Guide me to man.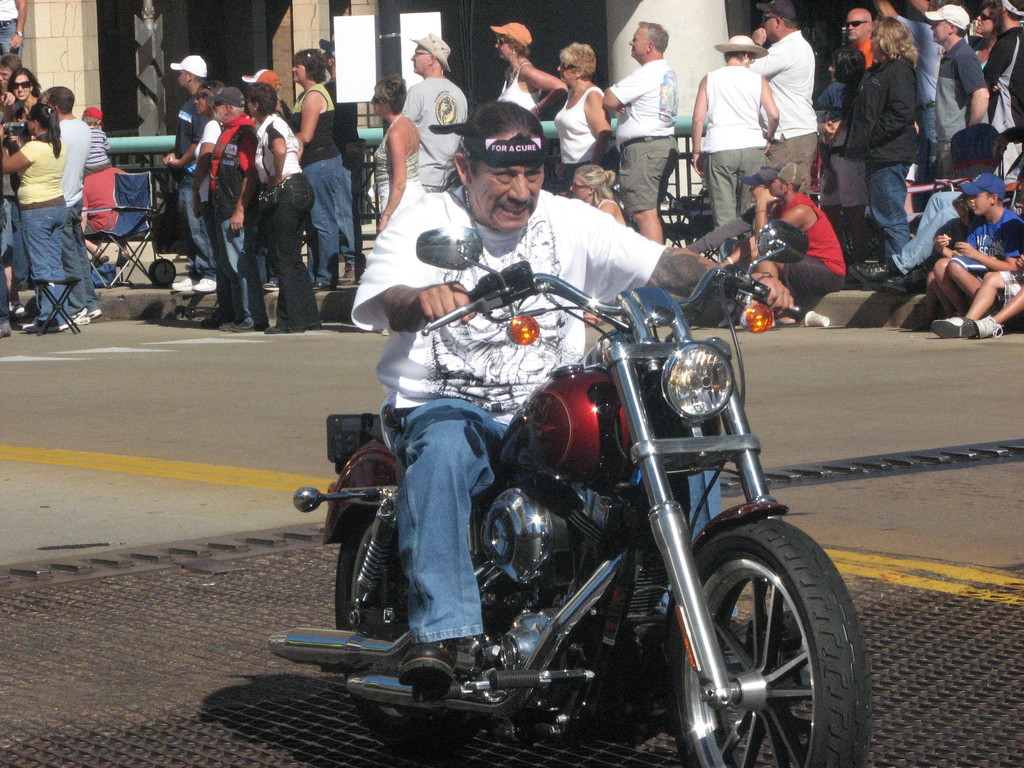
Guidance: x1=747 y1=166 x2=847 y2=330.
